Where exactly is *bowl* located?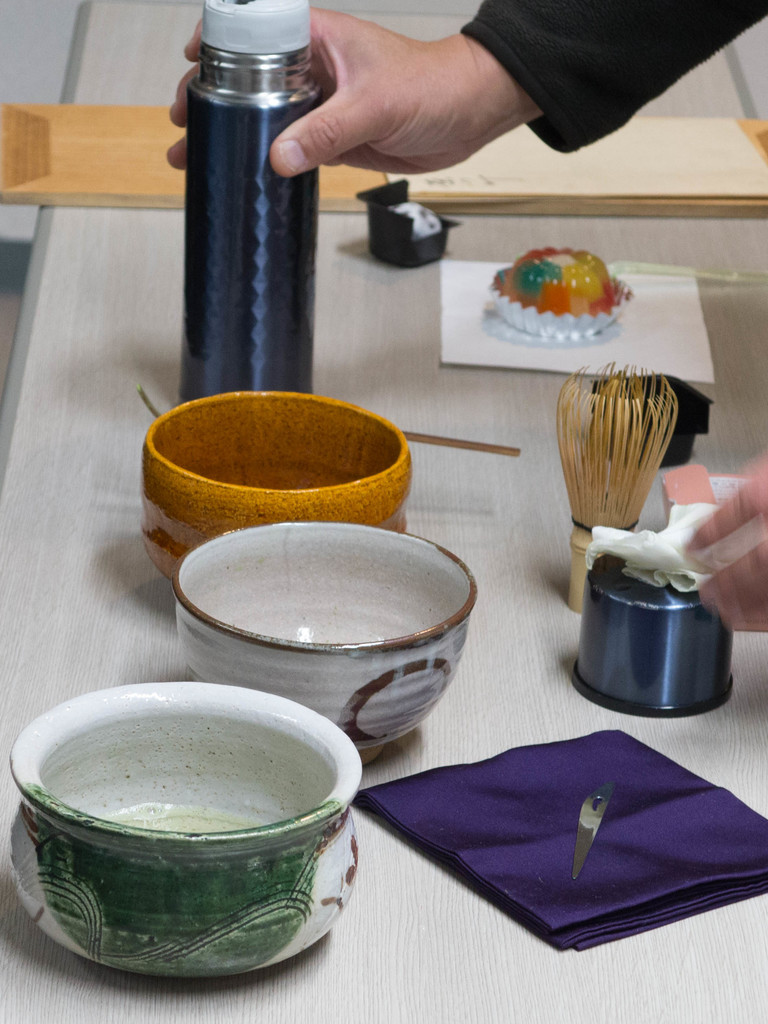
Its bounding box is locate(8, 679, 363, 982).
